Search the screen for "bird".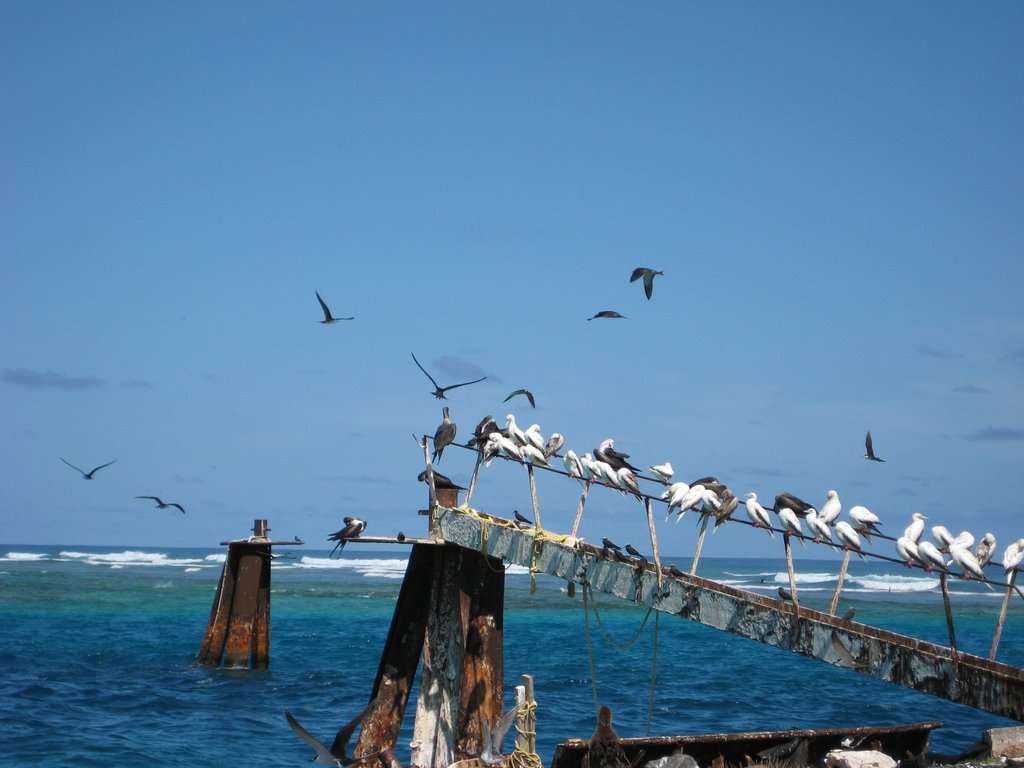
Found at region(527, 421, 547, 456).
